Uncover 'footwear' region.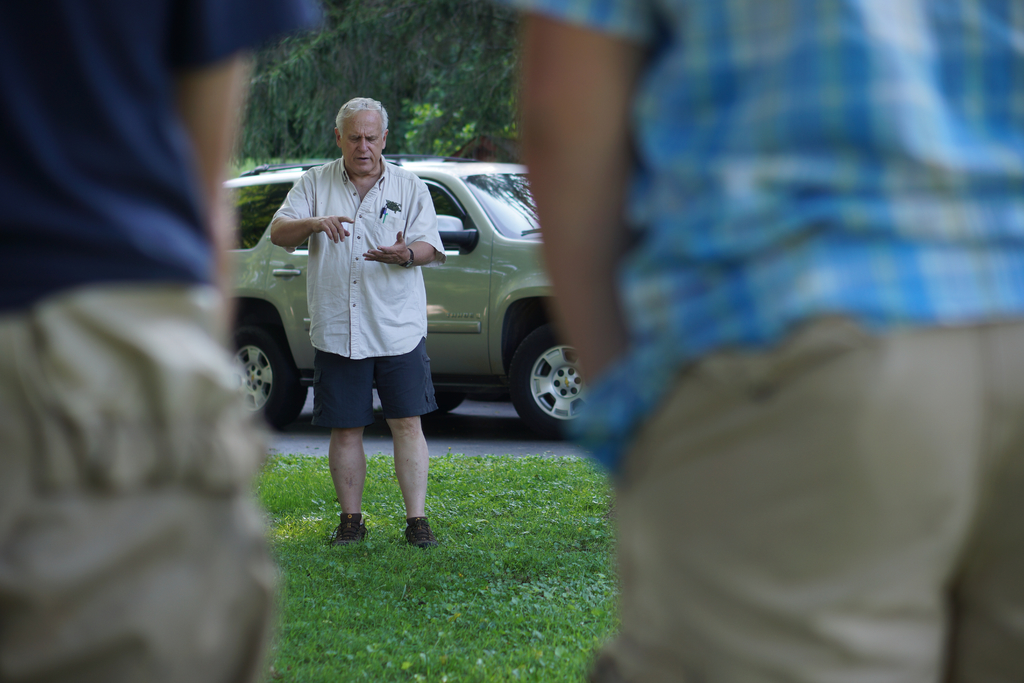
Uncovered: {"left": 406, "top": 516, "right": 436, "bottom": 548}.
